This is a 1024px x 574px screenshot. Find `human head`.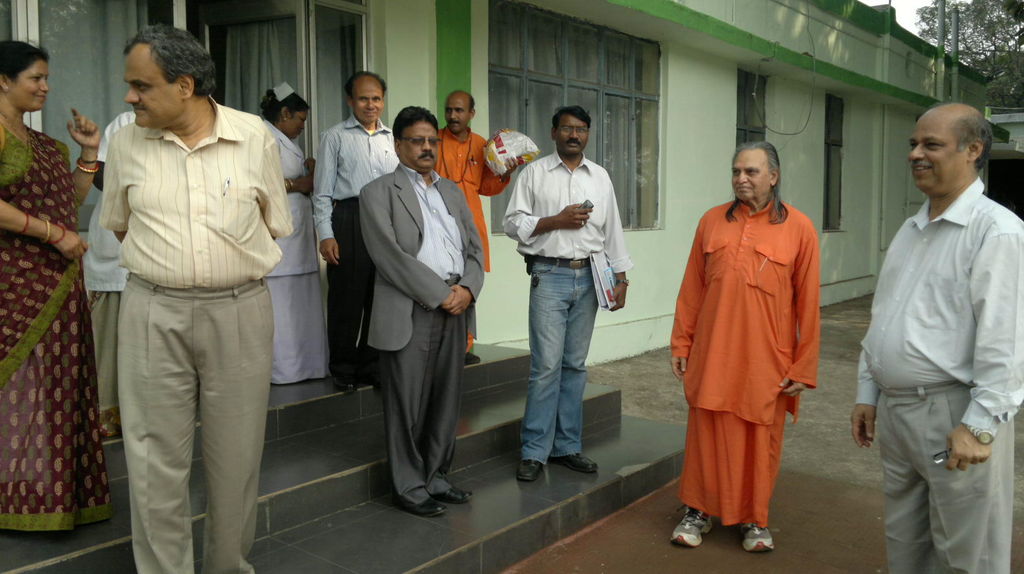
Bounding box: detection(0, 36, 51, 111).
